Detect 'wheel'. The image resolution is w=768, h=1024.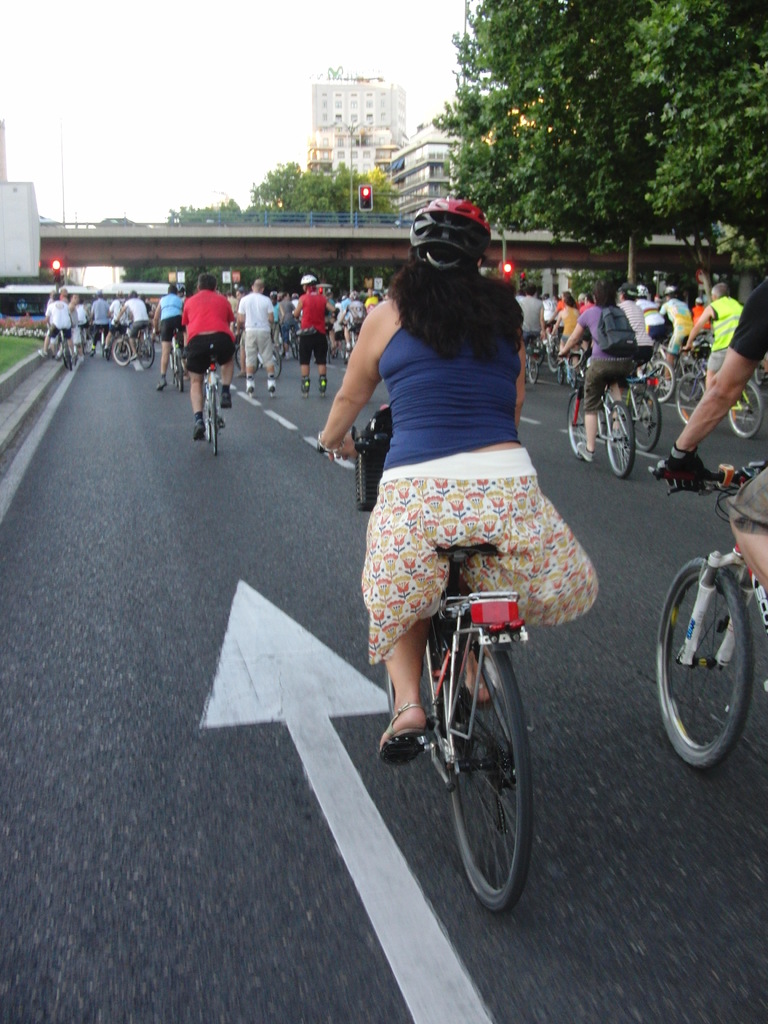
x1=652 y1=359 x2=676 y2=404.
